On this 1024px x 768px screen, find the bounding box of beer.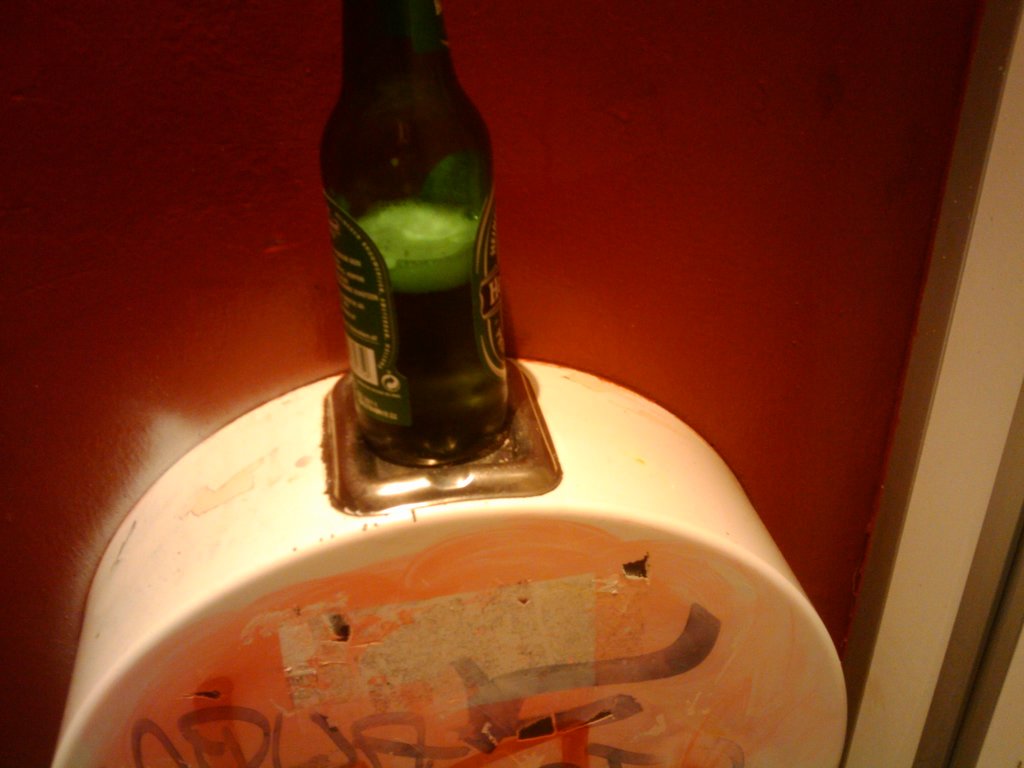
Bounding box: (left=307, top=0, right=530, bottom=482).
